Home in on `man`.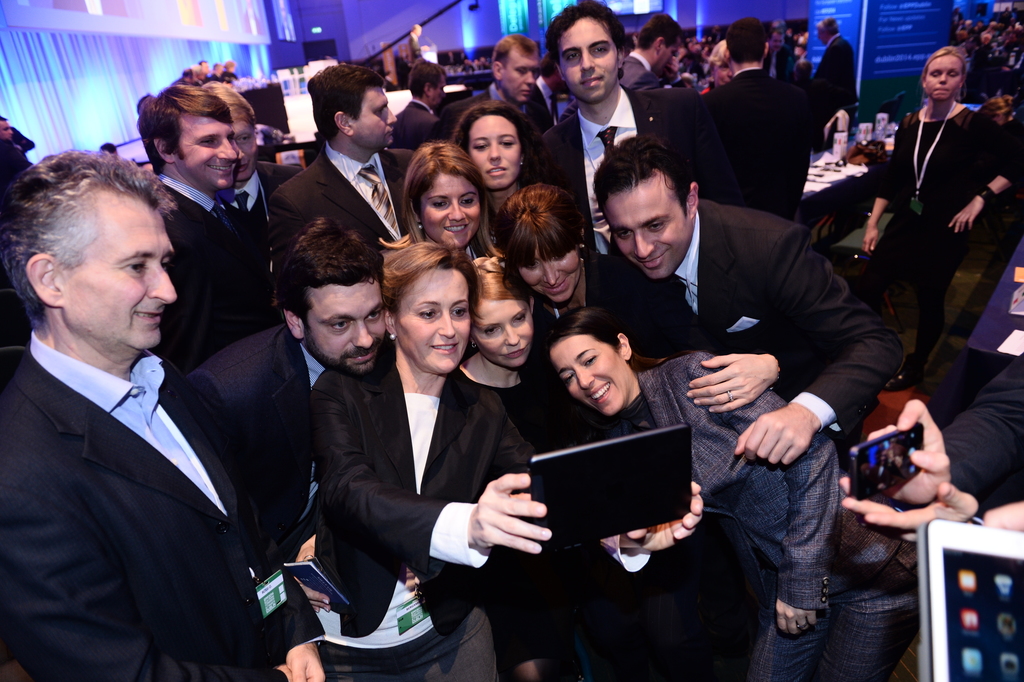
Homed in at 601:126:897:647.
